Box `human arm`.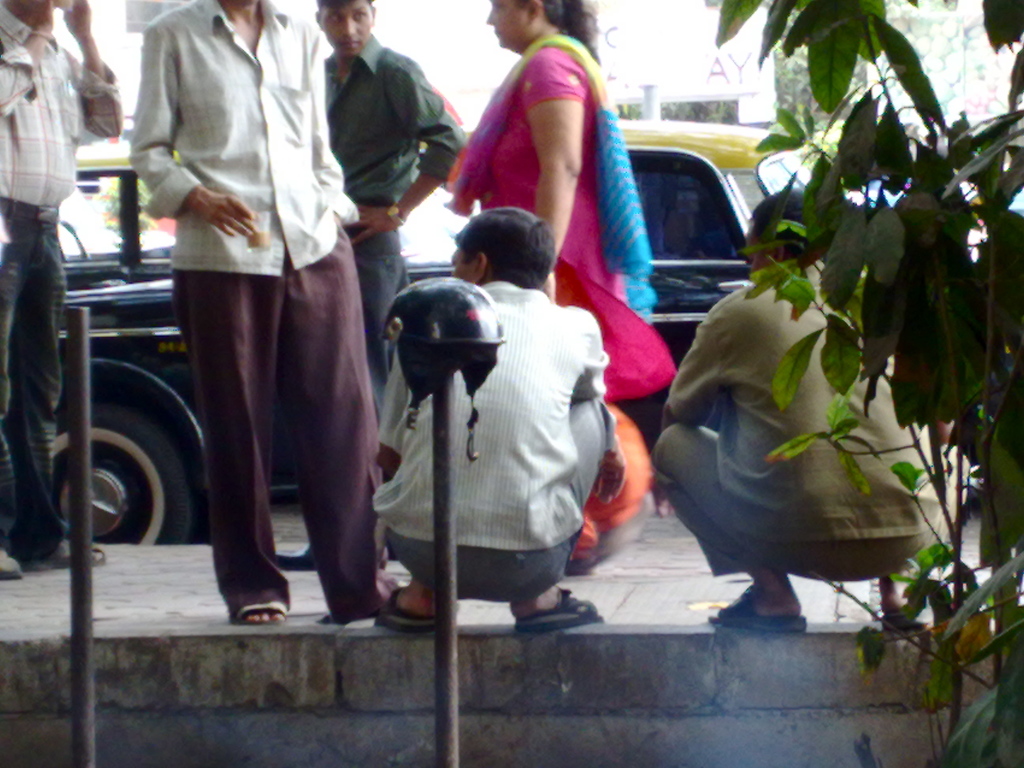
x1=65, y1=0, x2=124, y2=146.
